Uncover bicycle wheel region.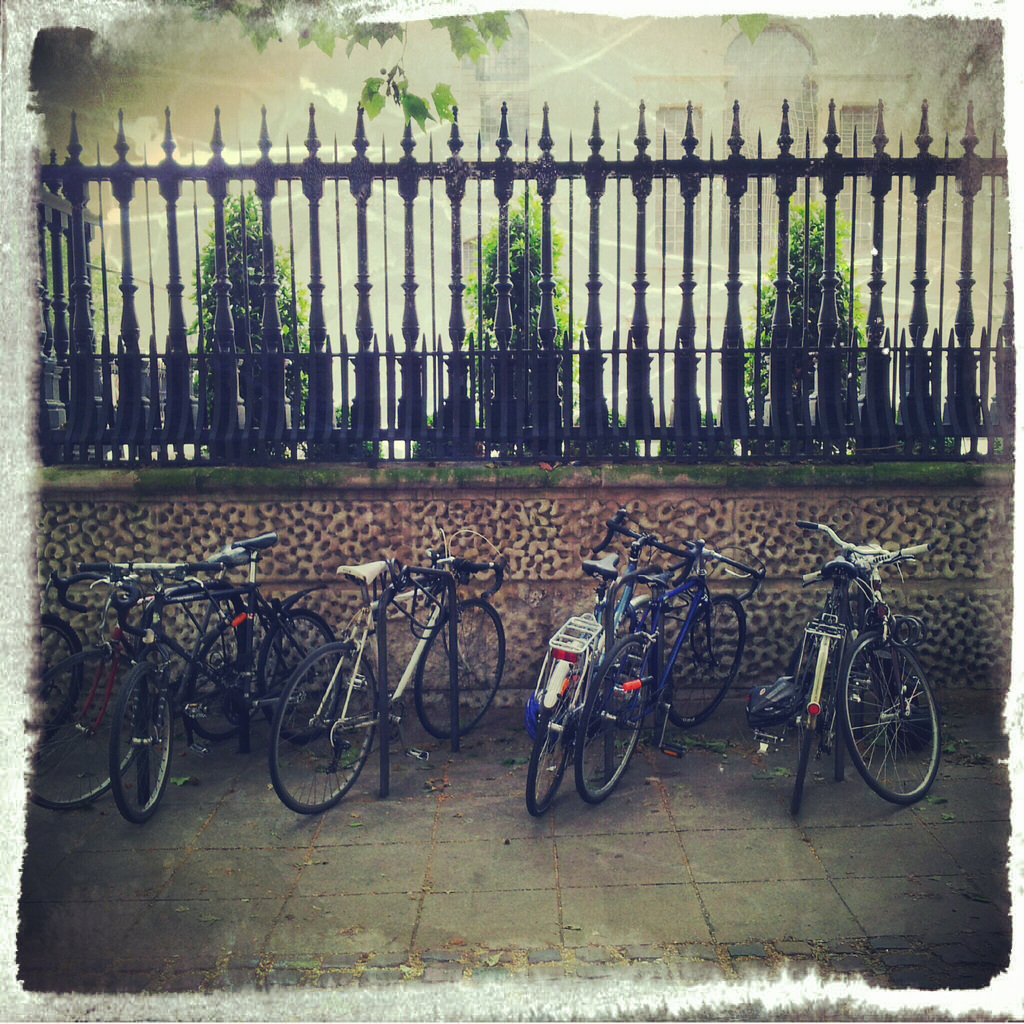
Uncovered: 525 634 595 804.
